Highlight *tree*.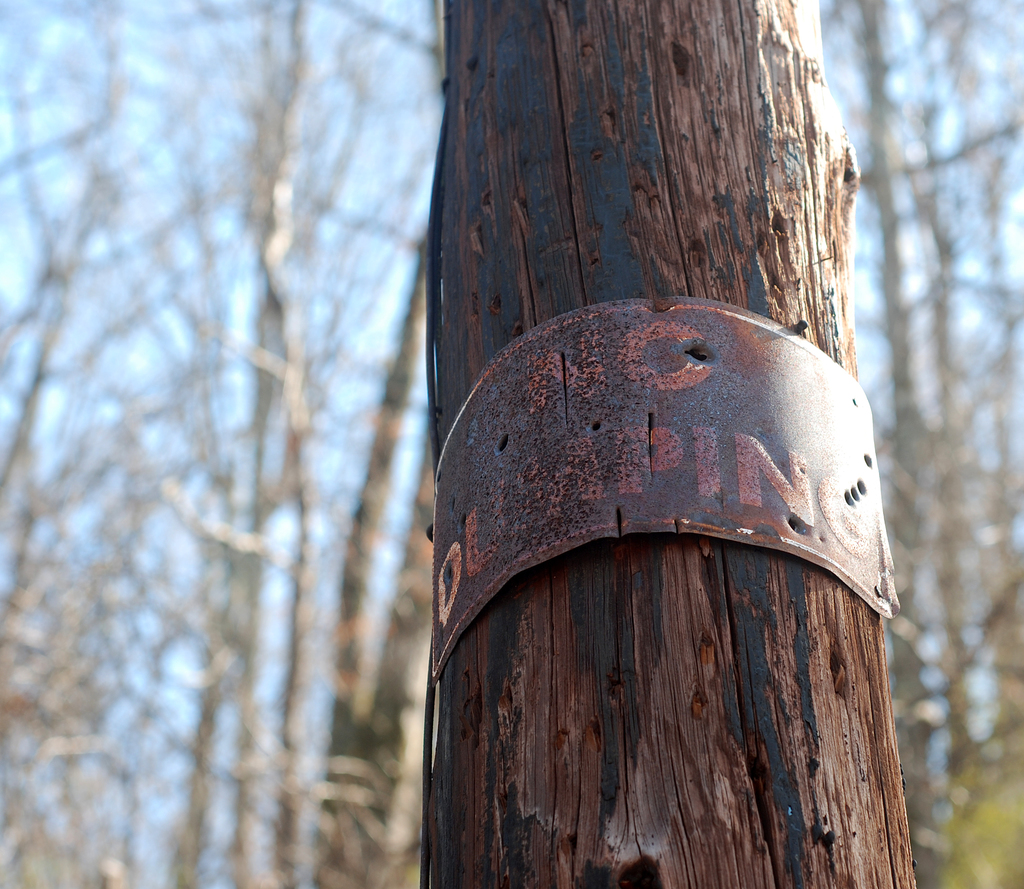
Highlighted region: pyautogui.locateOnScreen(413, 0, 924, 888).
